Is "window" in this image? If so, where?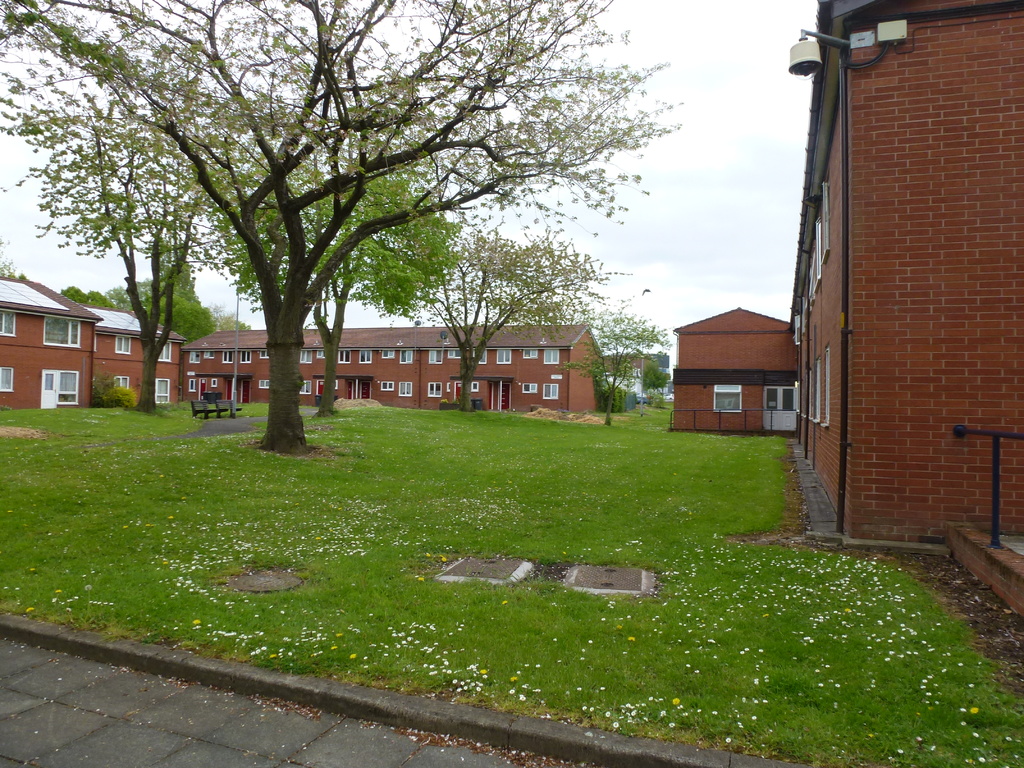
Yes, at x1=222, y1=350, x2=234, y2=364.
